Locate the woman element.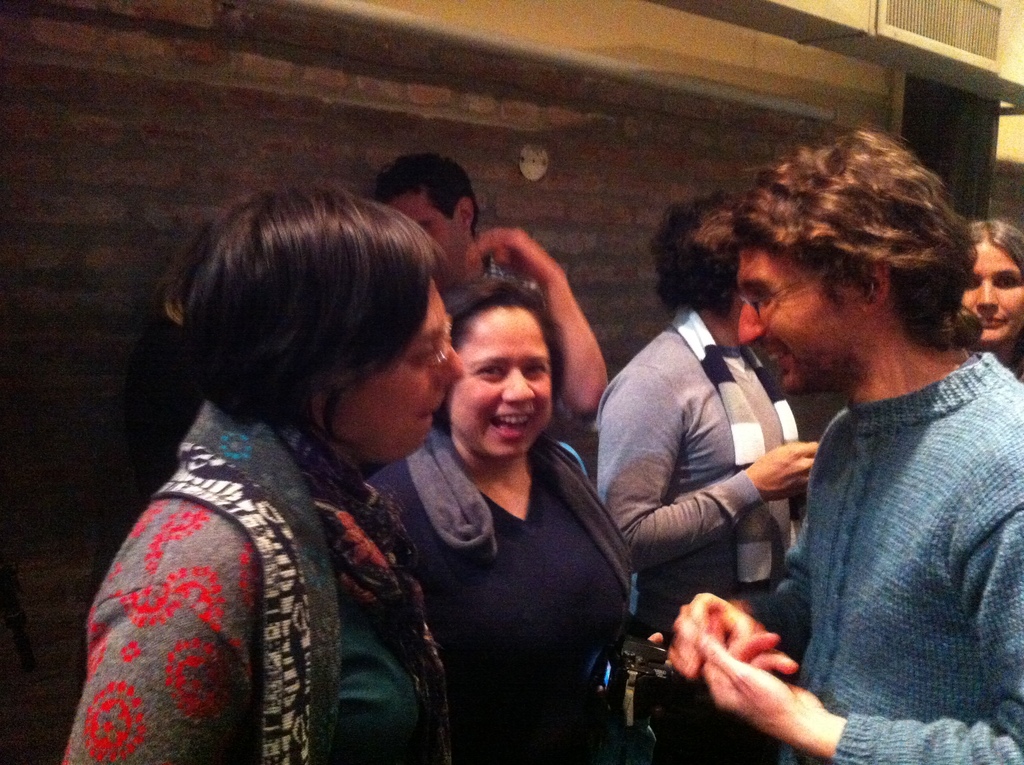
Element bbox: 948/214/1023/394.
